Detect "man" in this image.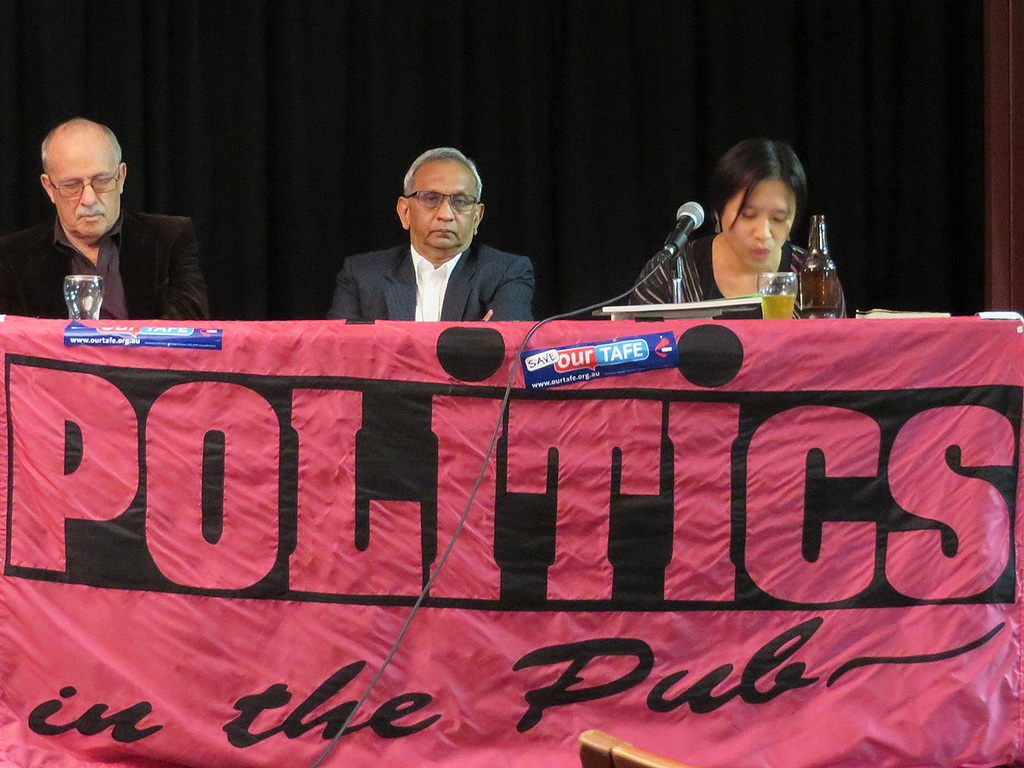
Detection: detection(308, 159, 562, 335).
